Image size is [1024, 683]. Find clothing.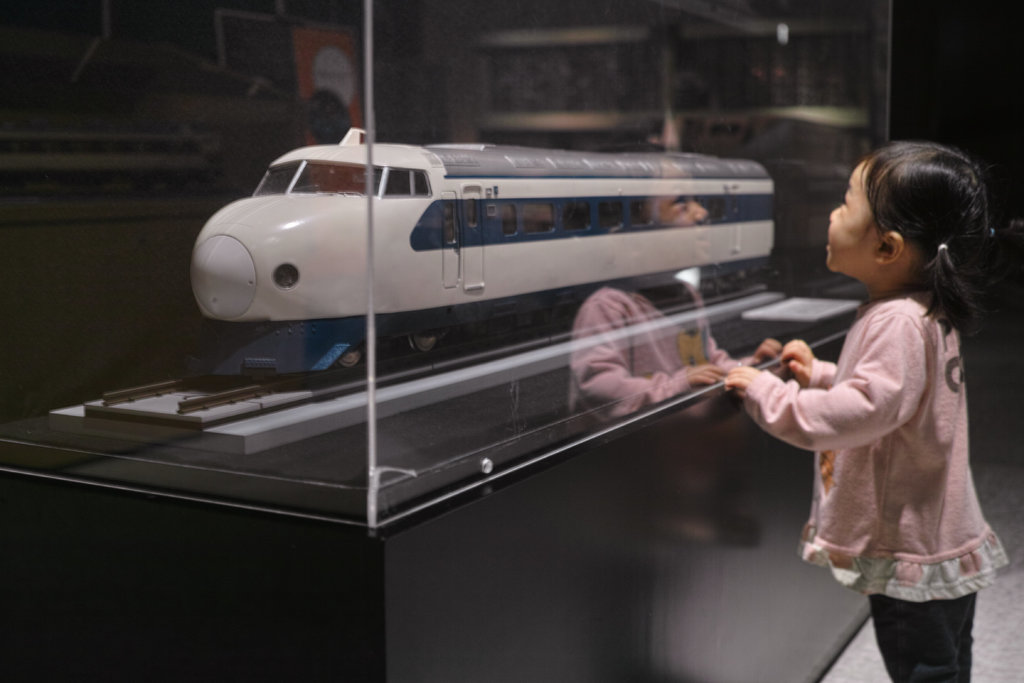
locate(734, 289, 1015, 607).
